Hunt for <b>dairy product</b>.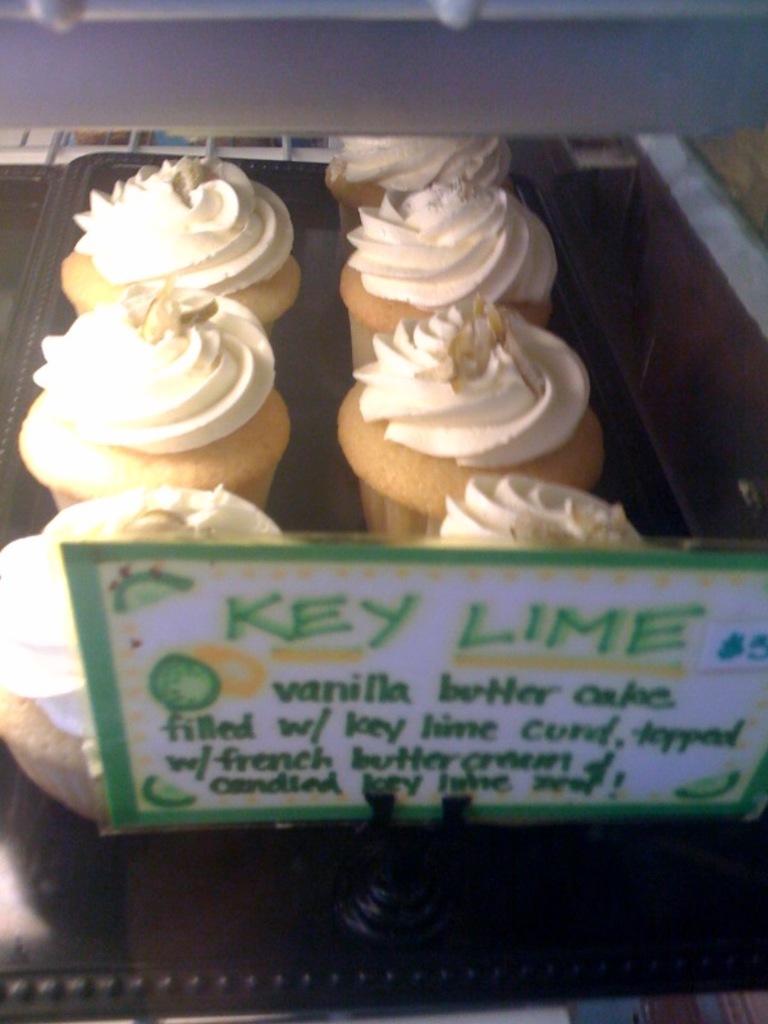
Hunted down at {"x1": 342, "y1": 191, "x2": 564, "y2": 297}.
